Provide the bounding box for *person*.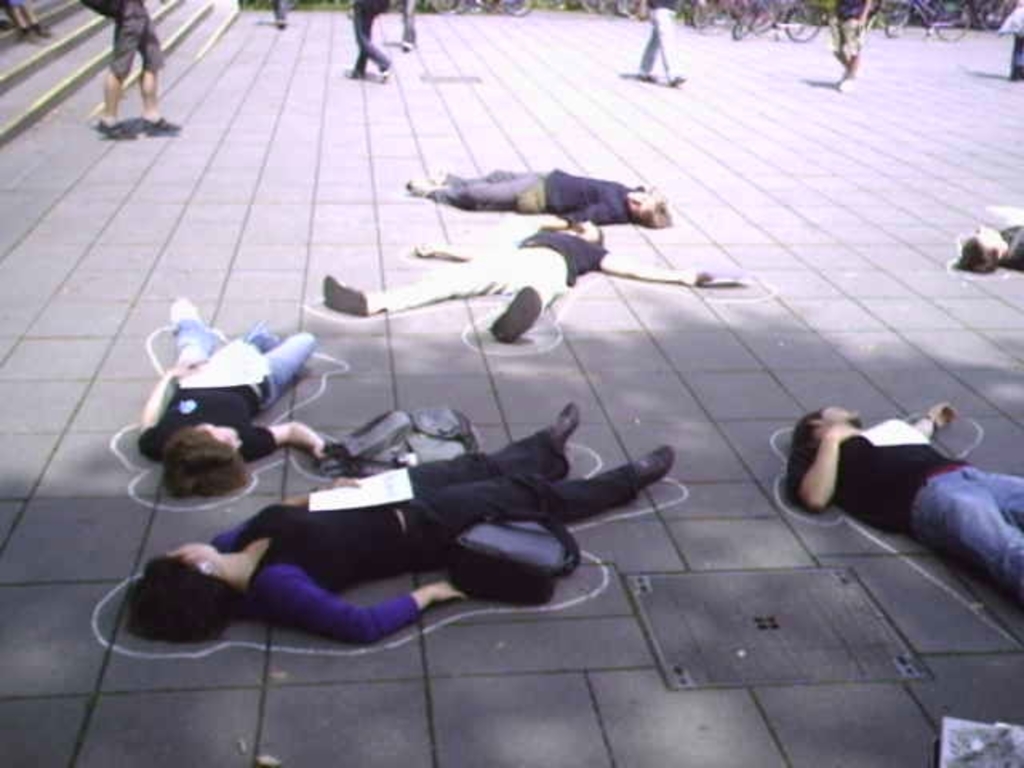
bbox(322, 210, 762, 339).
